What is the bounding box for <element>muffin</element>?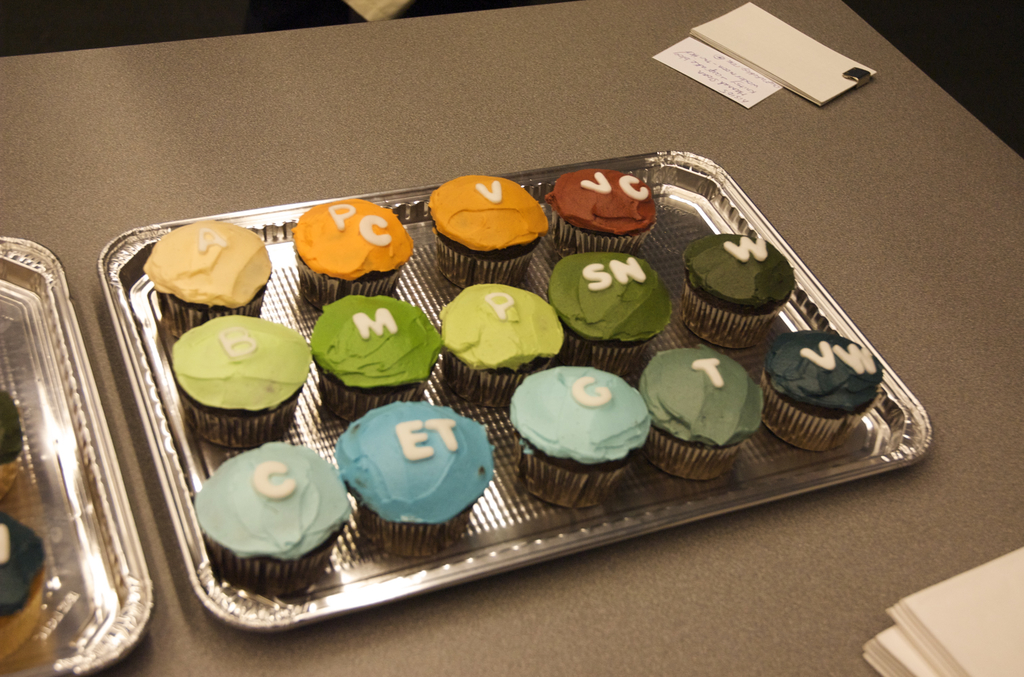
<bbox>678, 227, 794, 343</bbox>.
